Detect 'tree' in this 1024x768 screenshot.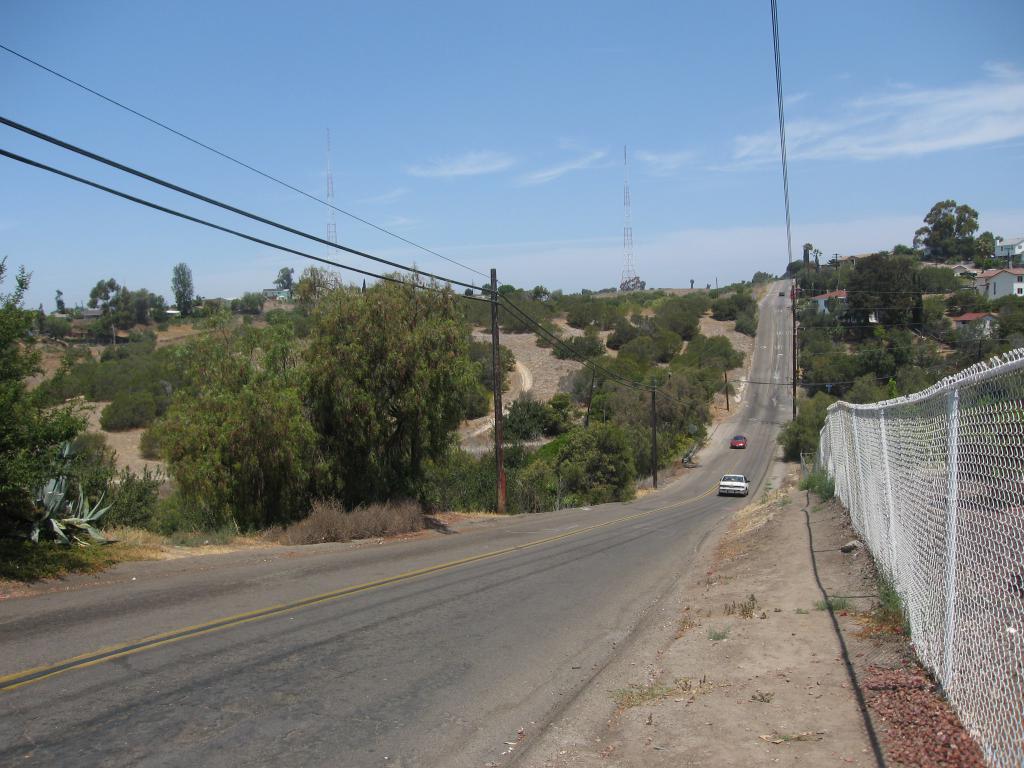
Detection: region(908, 193, 981, 267).
